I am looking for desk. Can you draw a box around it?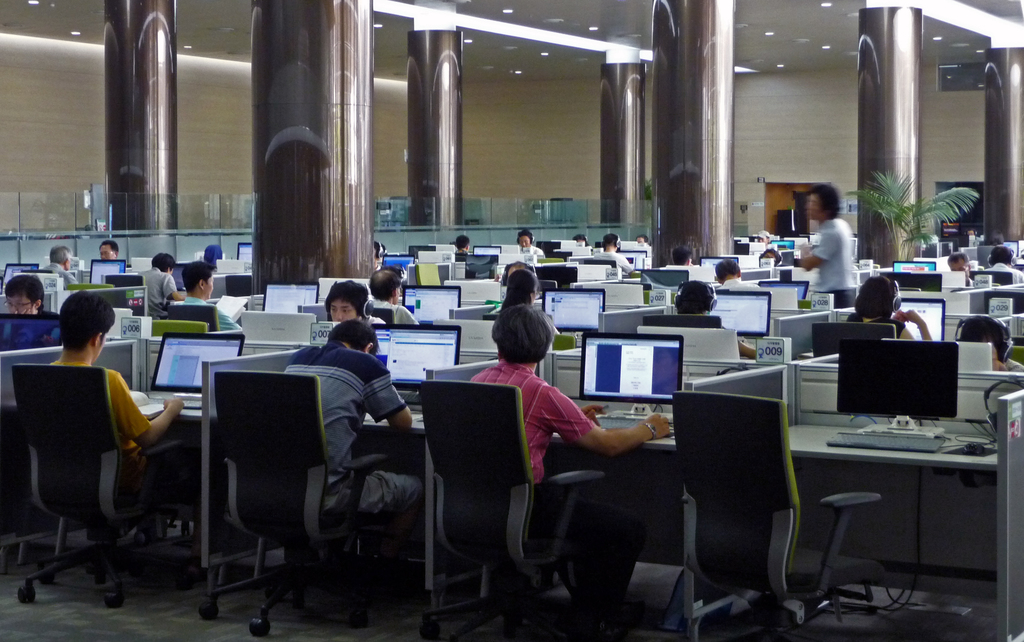
Sure, the bounding box is box=[788, 425, 1001, 636].
